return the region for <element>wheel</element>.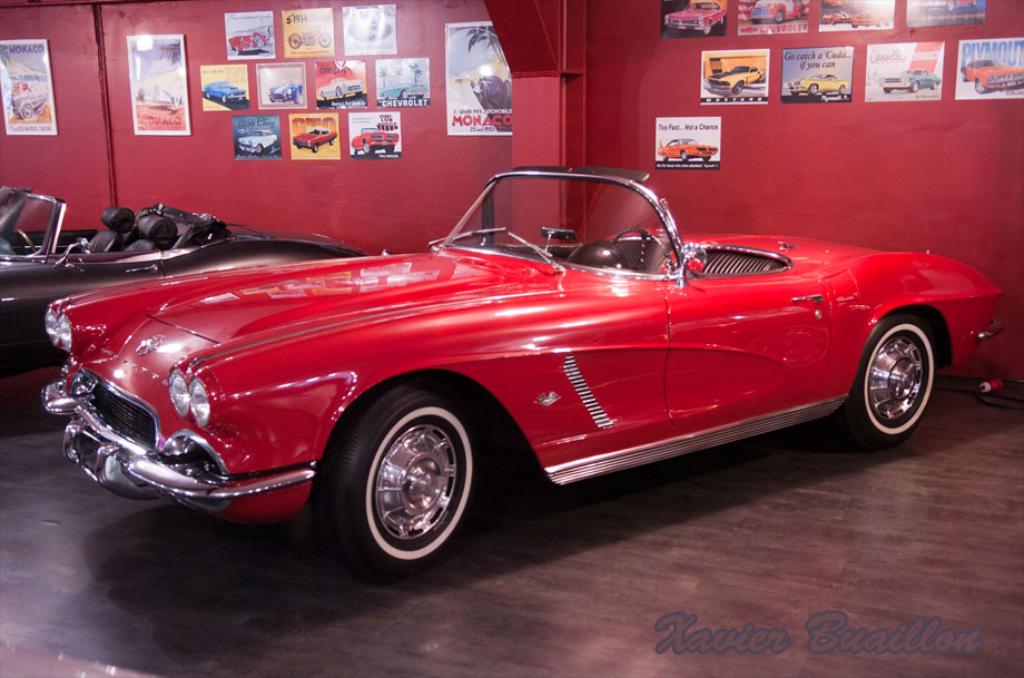
region(754, 18, 762, 26).
